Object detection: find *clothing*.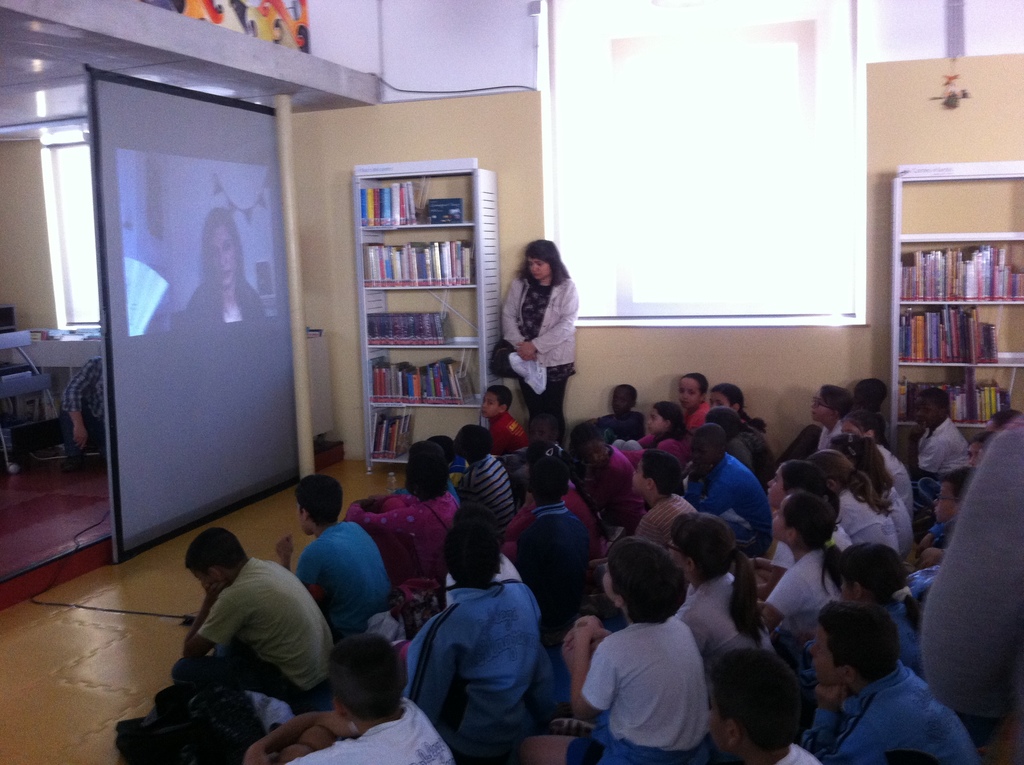
bbox(190, 551, 332, 699).
